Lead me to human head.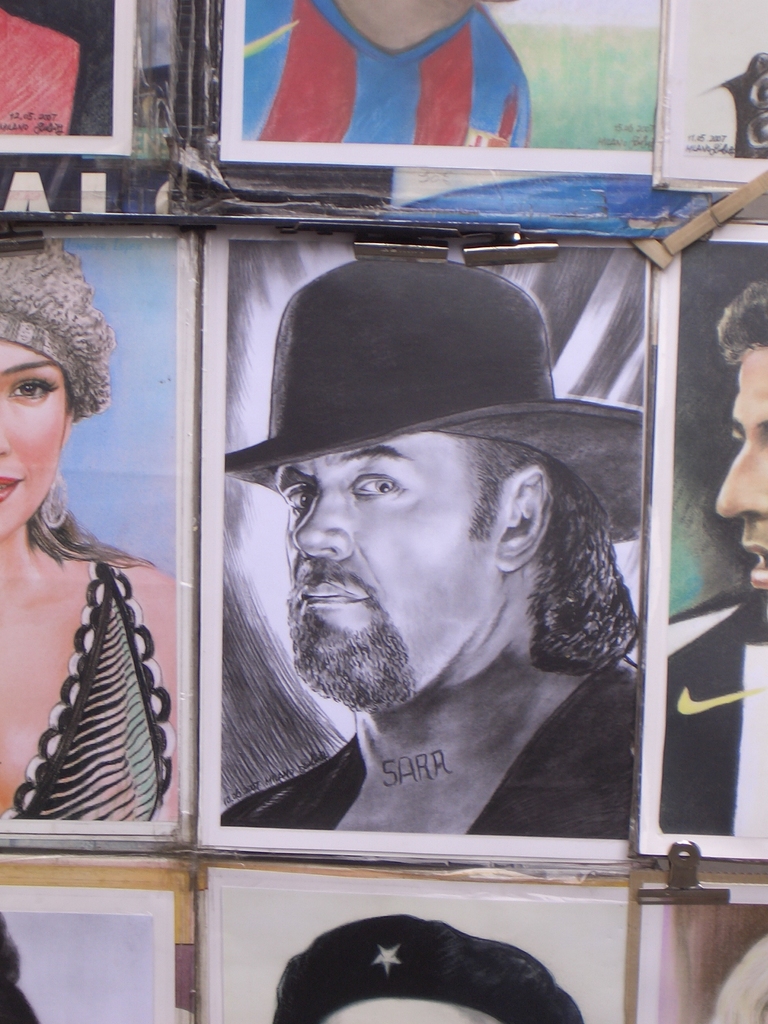
Lead to bbox=[0, 274, 100, 543].
